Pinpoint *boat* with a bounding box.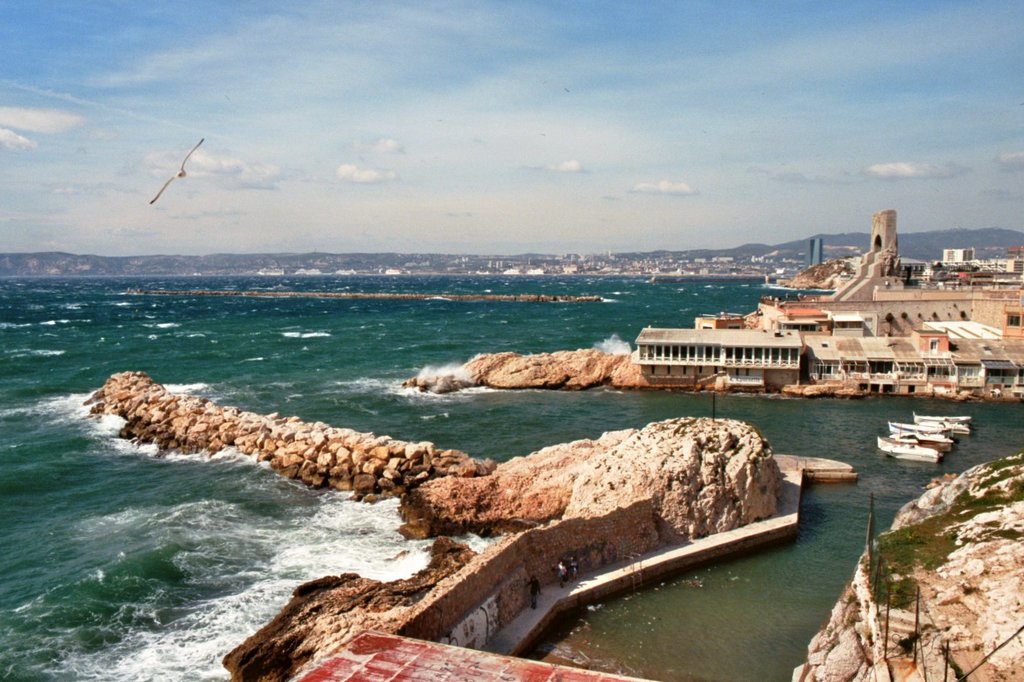
select_region(876, 422, 953, 465).
